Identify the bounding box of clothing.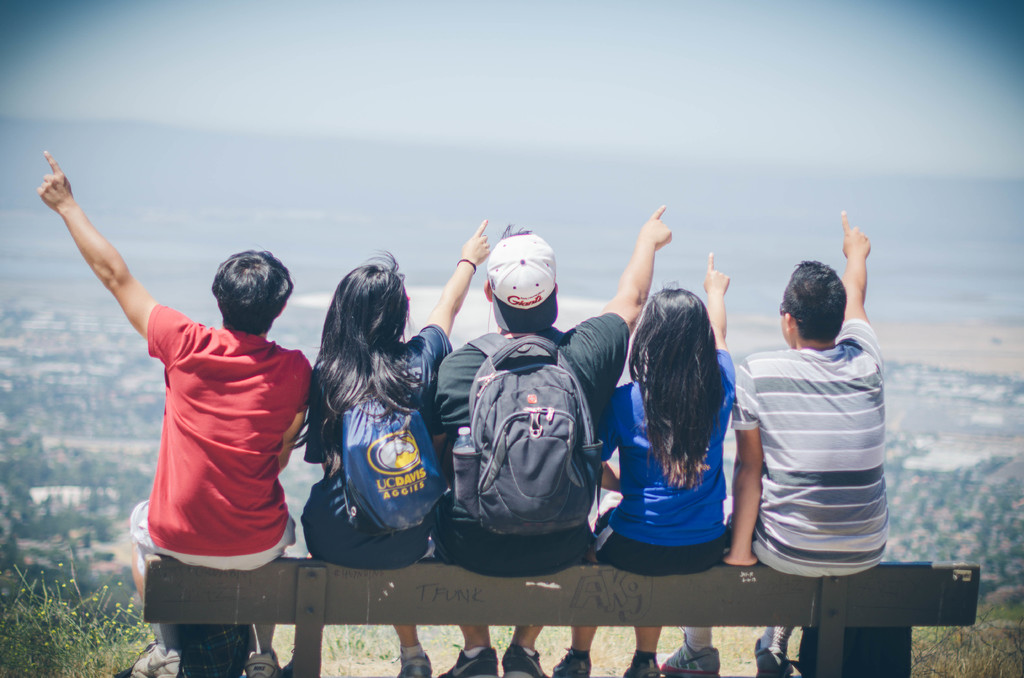
553:247:730:675.
